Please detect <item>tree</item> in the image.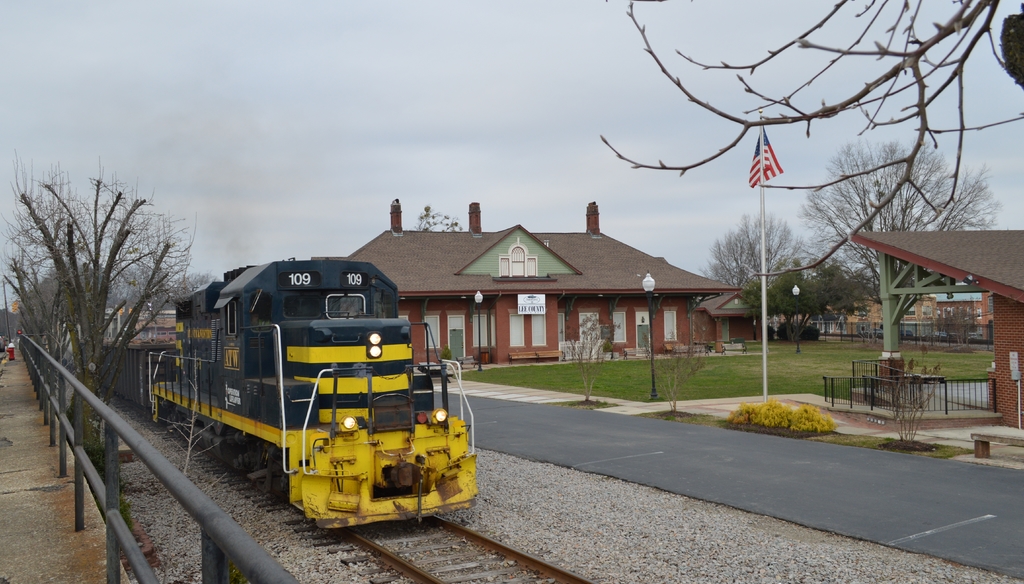
{"x1": 803, "y1": 134, "x2": 1004, "y2": 340}.
